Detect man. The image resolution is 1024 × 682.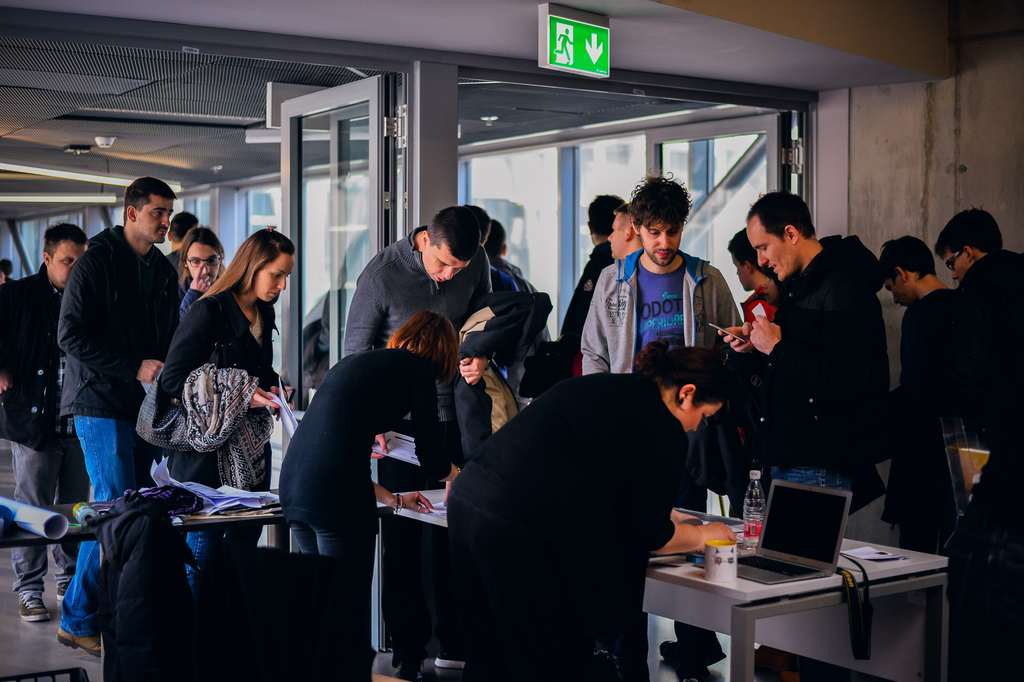
[735,196,907,521].
